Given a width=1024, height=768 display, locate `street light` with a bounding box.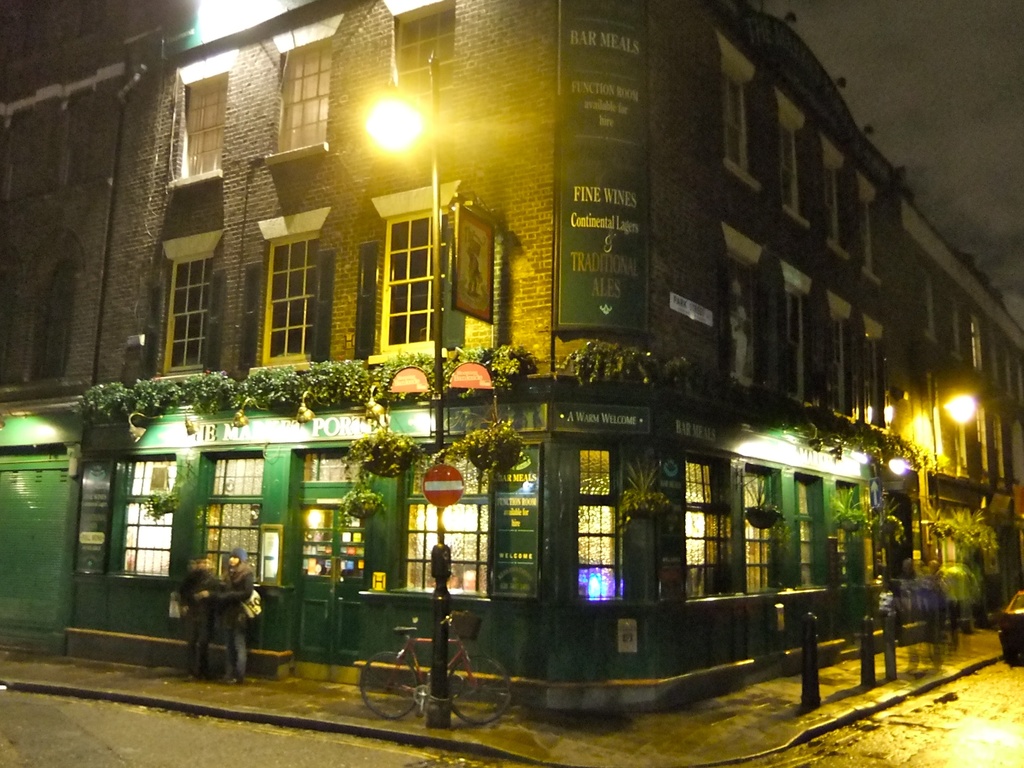
Located: <bbox>350, 76, 451, 722</bbox>.
